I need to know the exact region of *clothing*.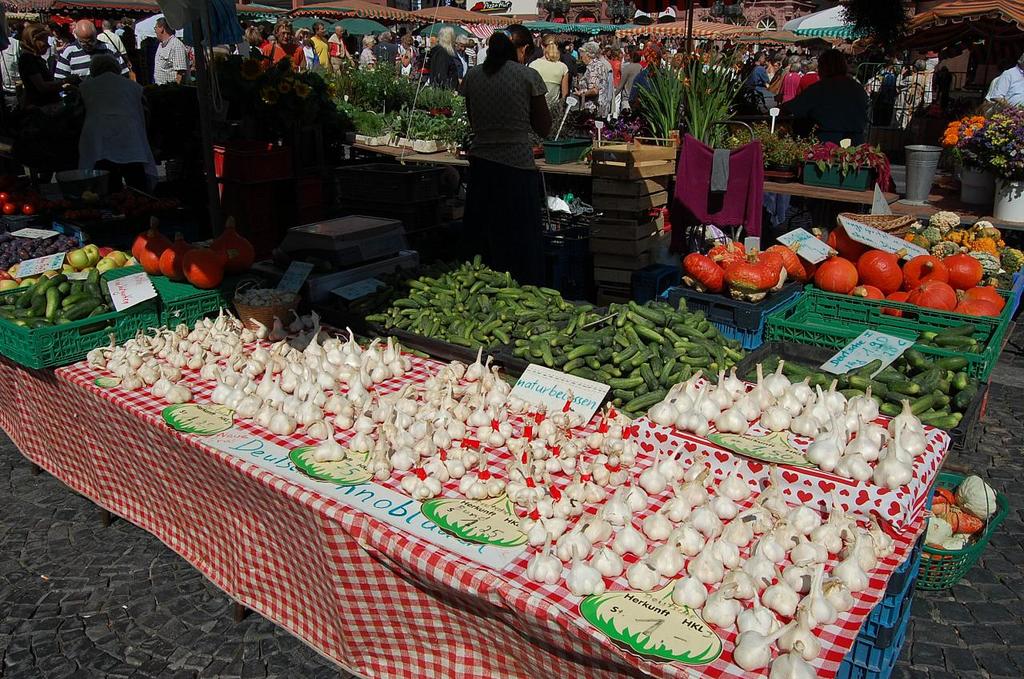
Region: {"x1": 800, "y1": 70, "x2": 825, "y2": 90}.
